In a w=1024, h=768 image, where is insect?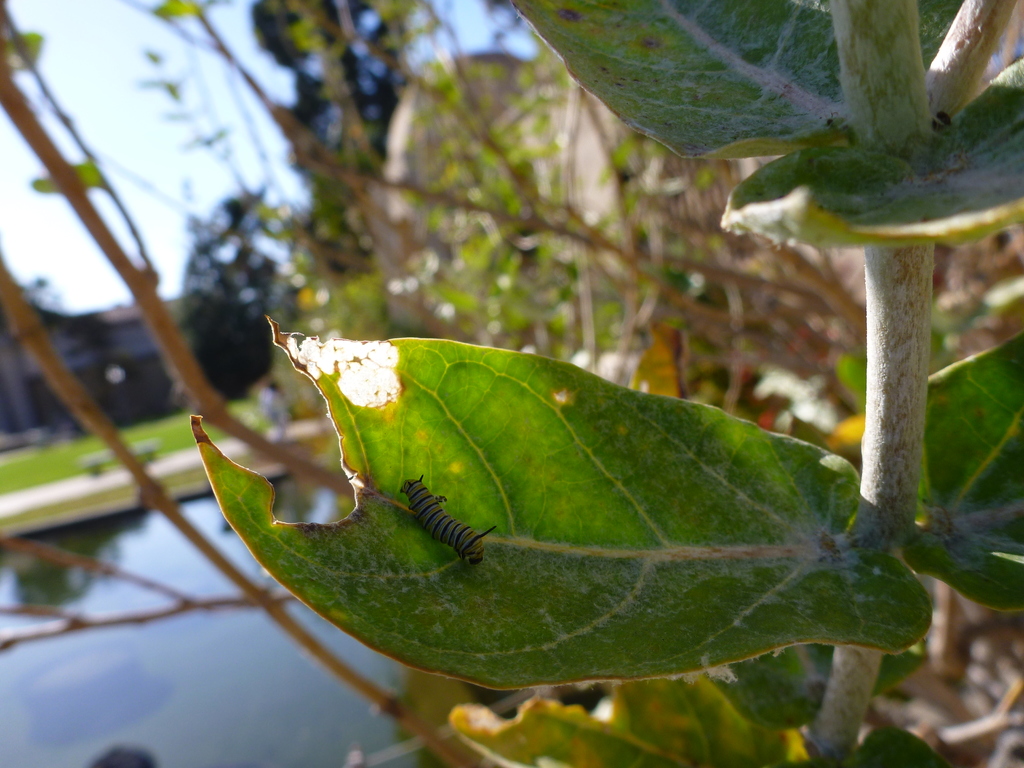
bbox=(392, 470, 501, 569).
